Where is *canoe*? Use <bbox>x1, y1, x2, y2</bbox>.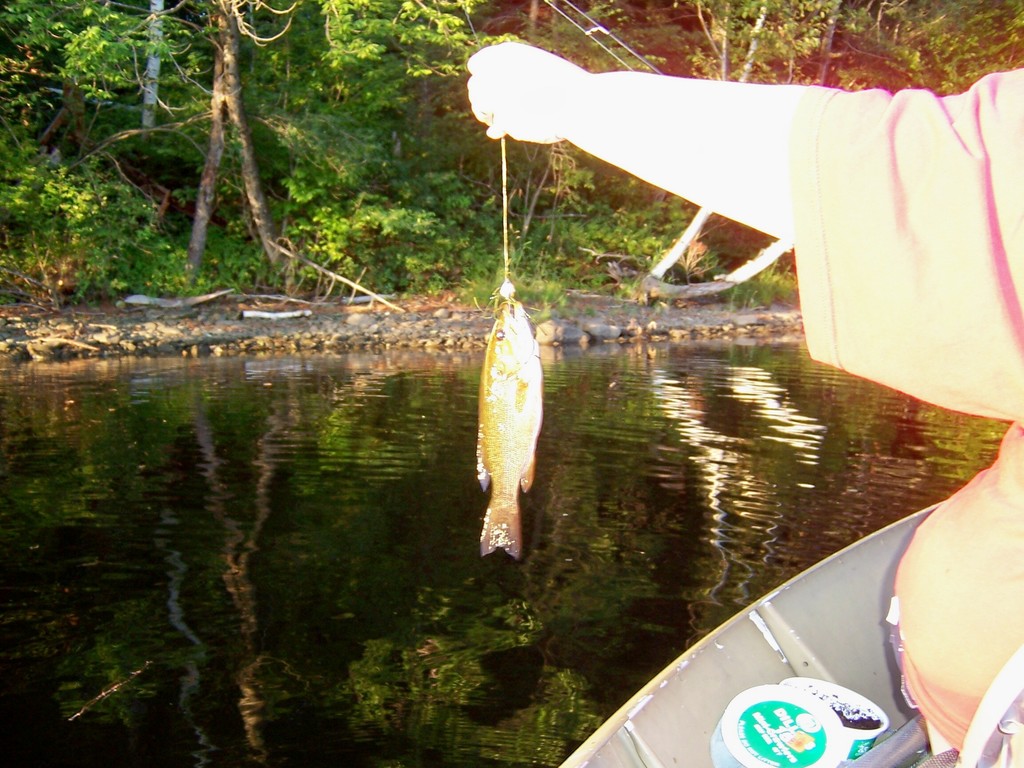
<bbox>558, 501, 1017, 767</bbox>.
